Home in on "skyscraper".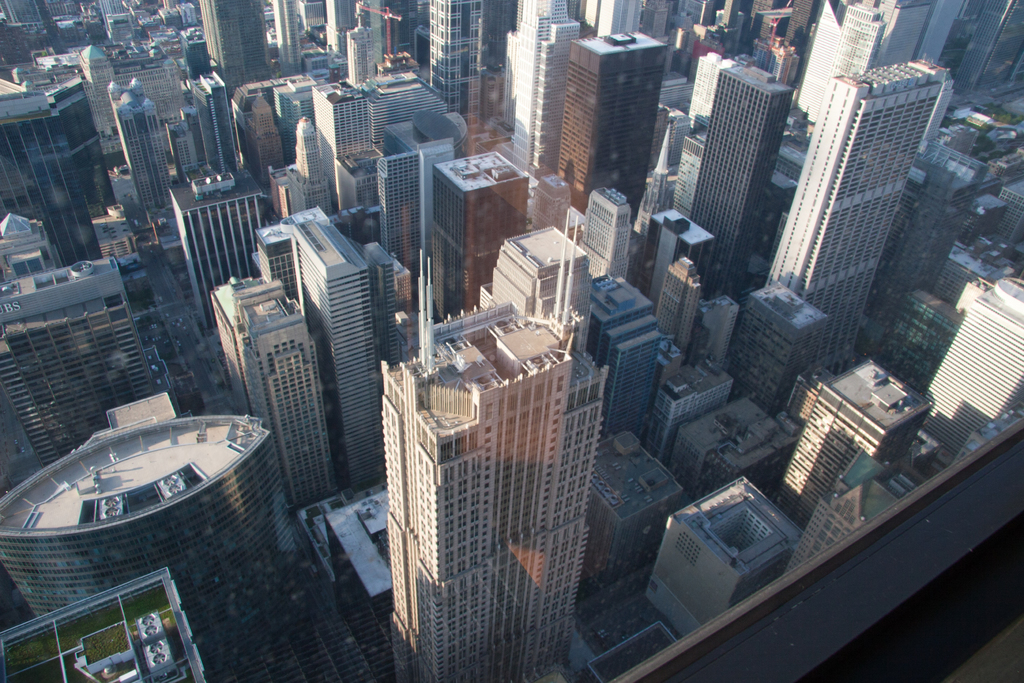
Homed in at 762/38/953/356.
